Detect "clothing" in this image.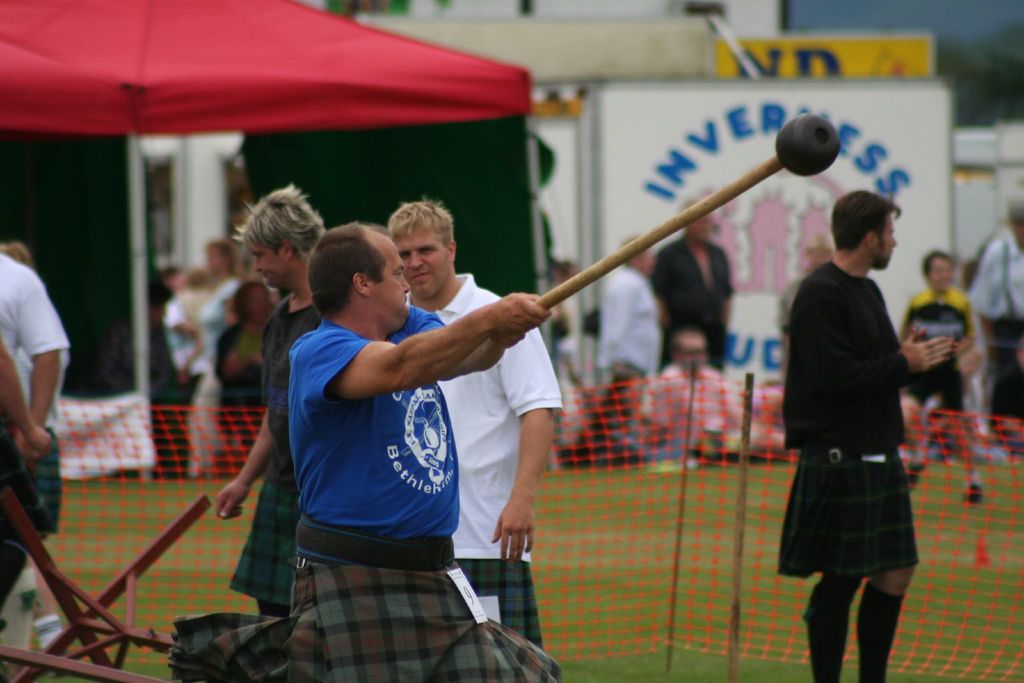
Detection: region(975, 239, 1023, 427).
